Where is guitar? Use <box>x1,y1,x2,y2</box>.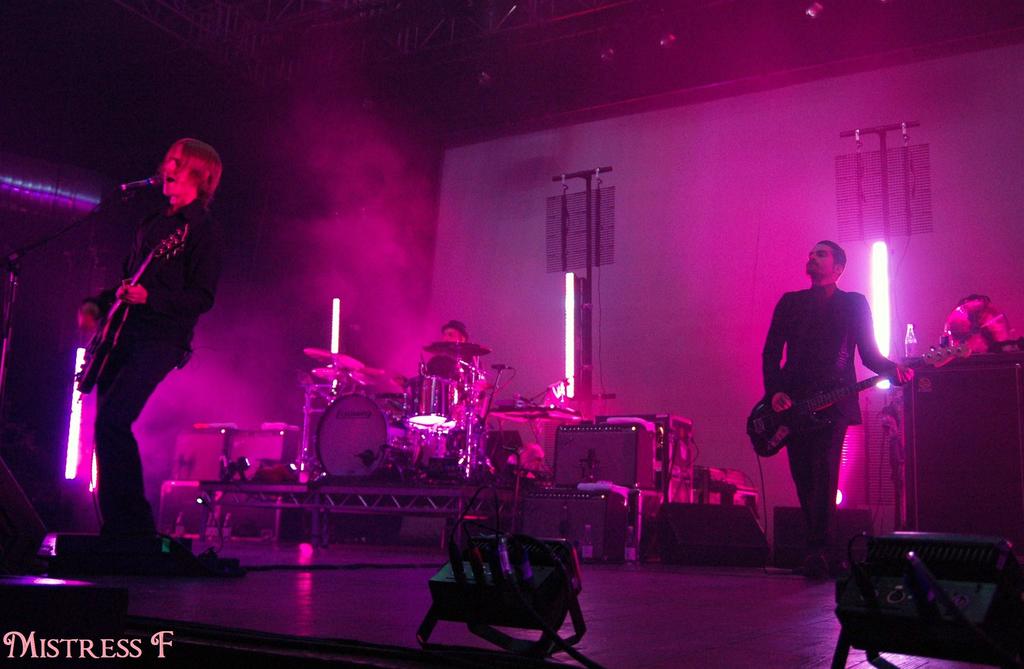
<box>744,343,963,456</box>.
